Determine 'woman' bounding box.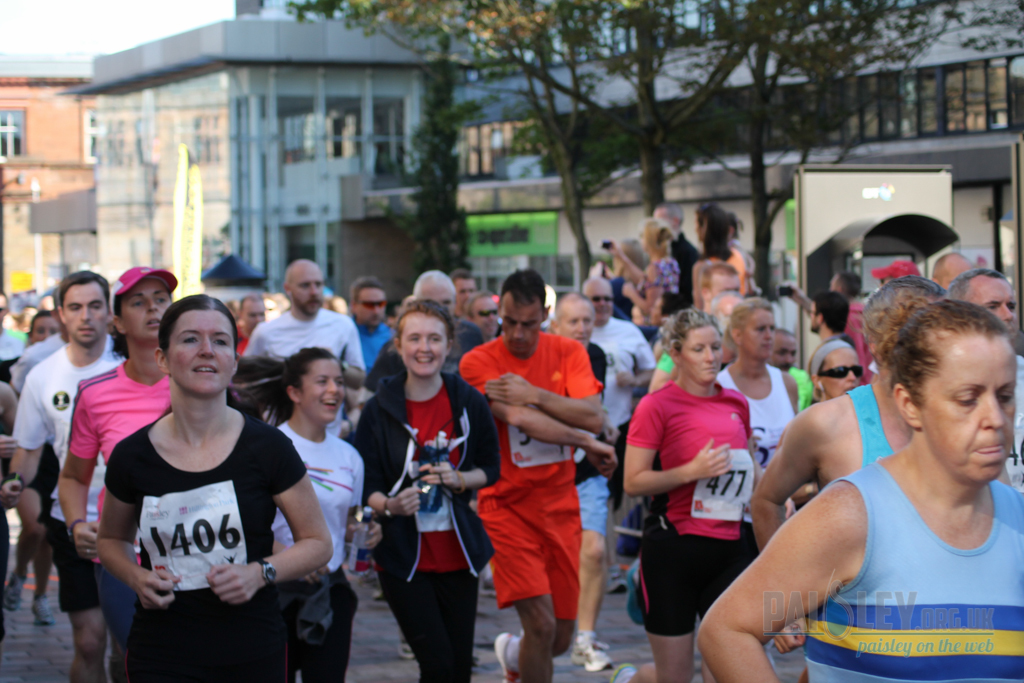
Determined: 618, 307, 760, 682.
